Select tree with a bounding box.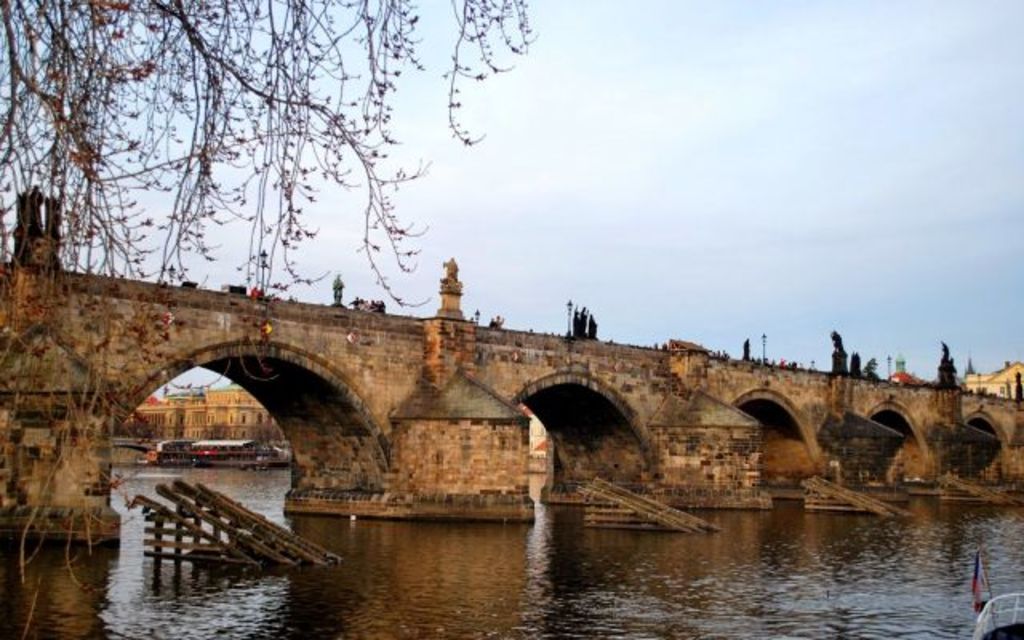
{"left": 0, "top": 0, "right": 547, "bottom": 630}.
